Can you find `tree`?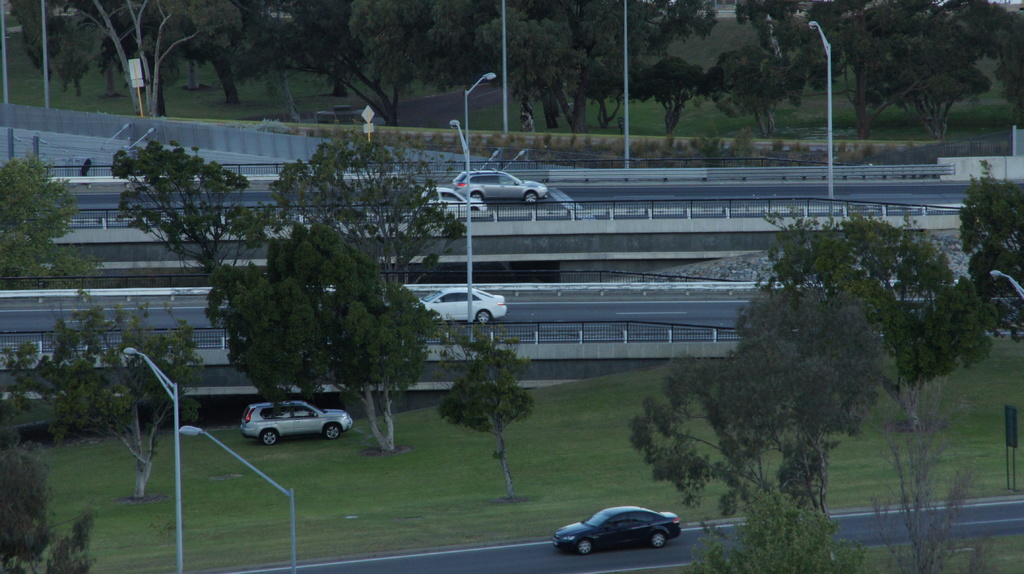
Yes, bounding box: 701 45 764 137.
